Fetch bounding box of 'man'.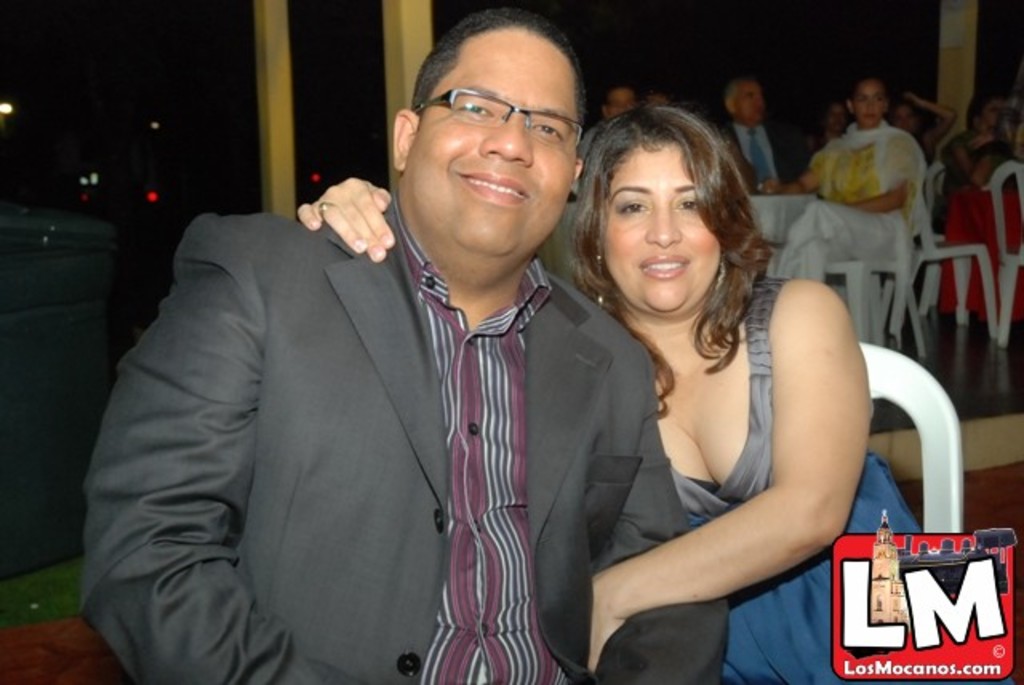
Bbox: box=[717, 80, 805, 197].
